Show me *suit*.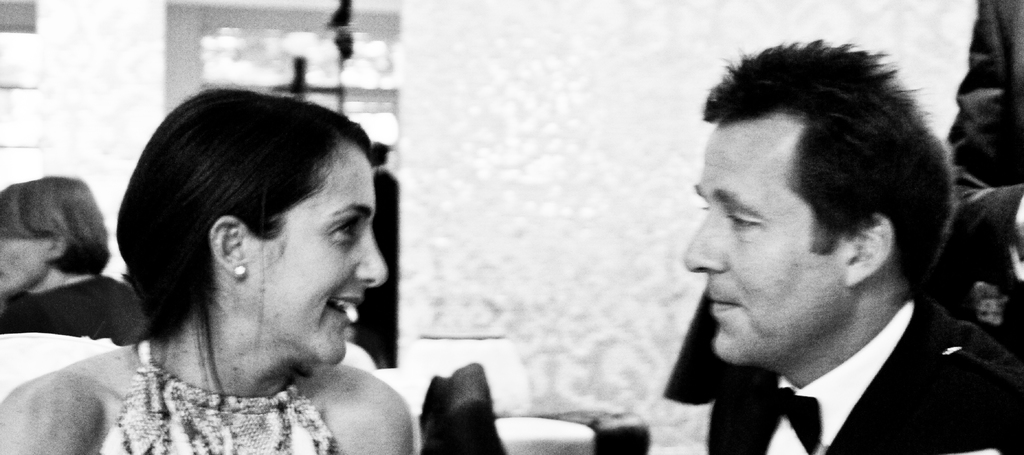
*suit* is here: bbox=(708, 297, 1023, 454).
